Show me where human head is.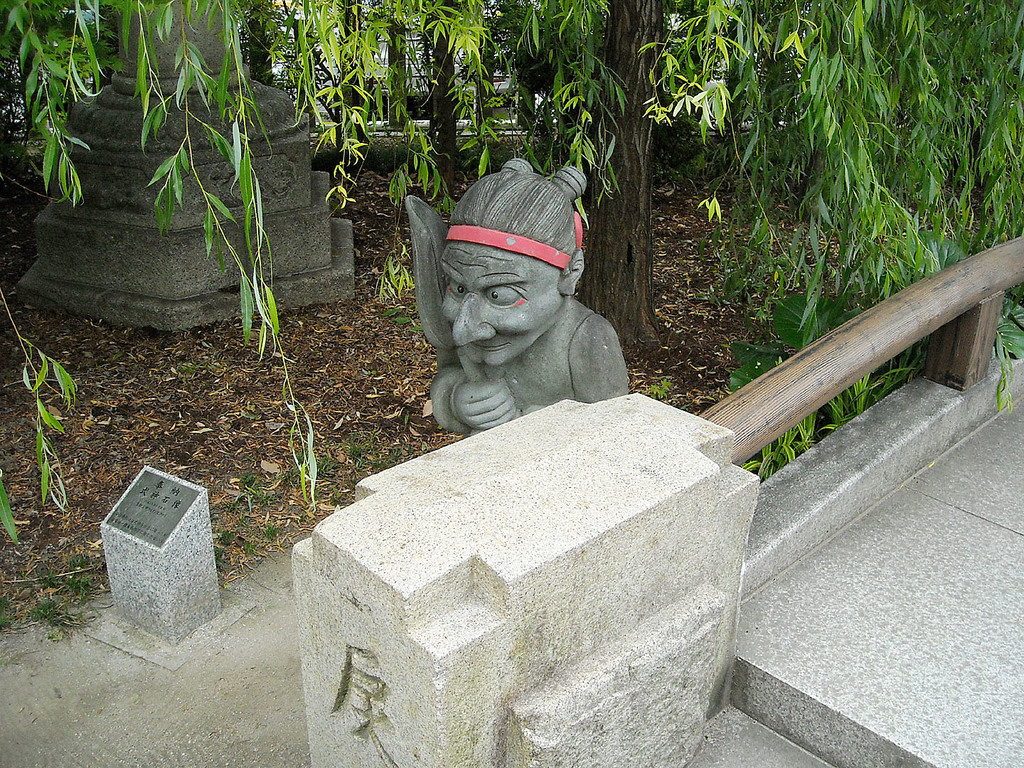
human head is at 416/166/607/390.
